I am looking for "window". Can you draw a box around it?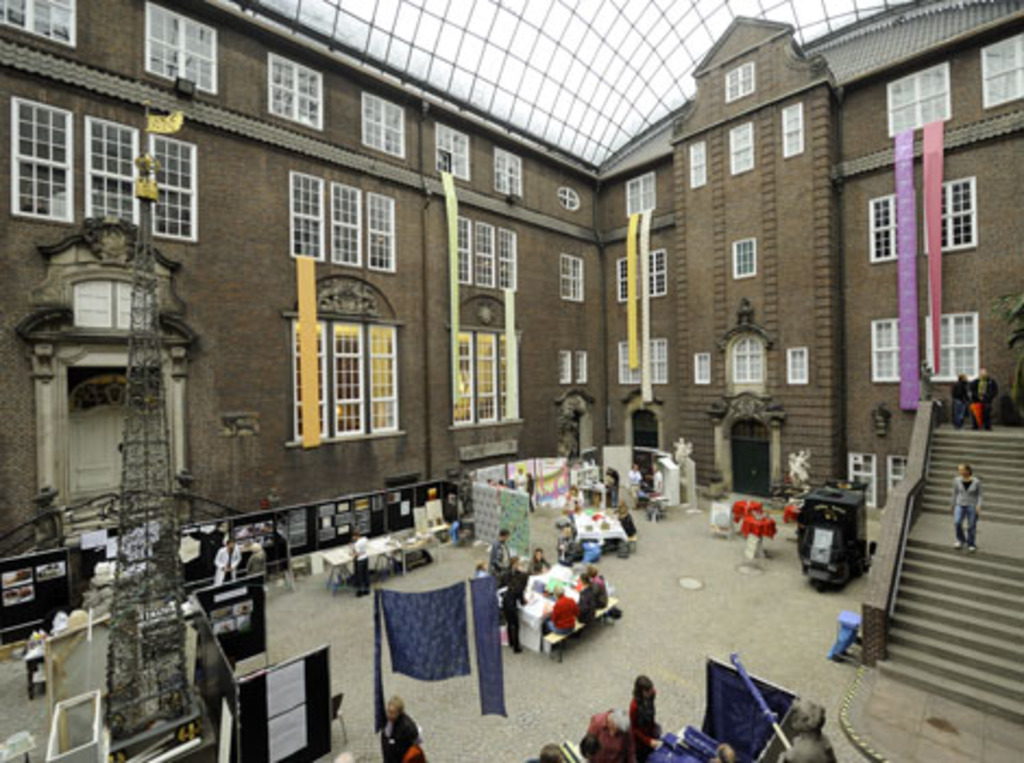
Sure, the bounding box is 83/113/137/222.
